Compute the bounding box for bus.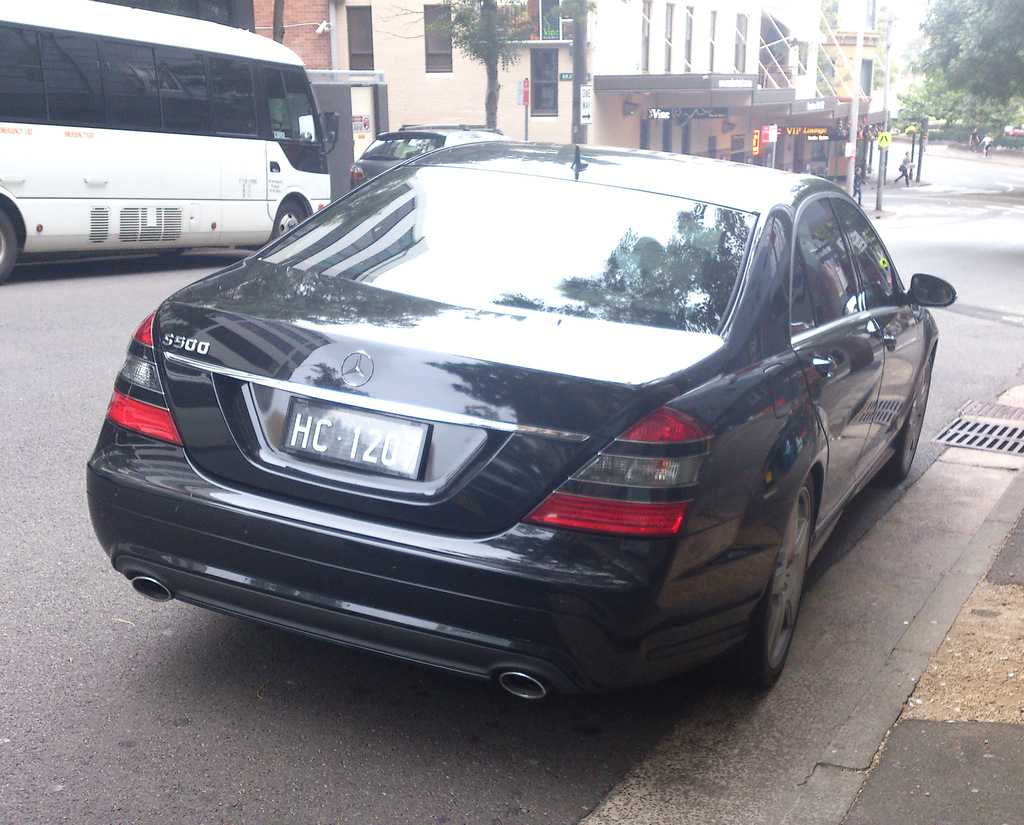
bbox(0, 0, 339, 284).
